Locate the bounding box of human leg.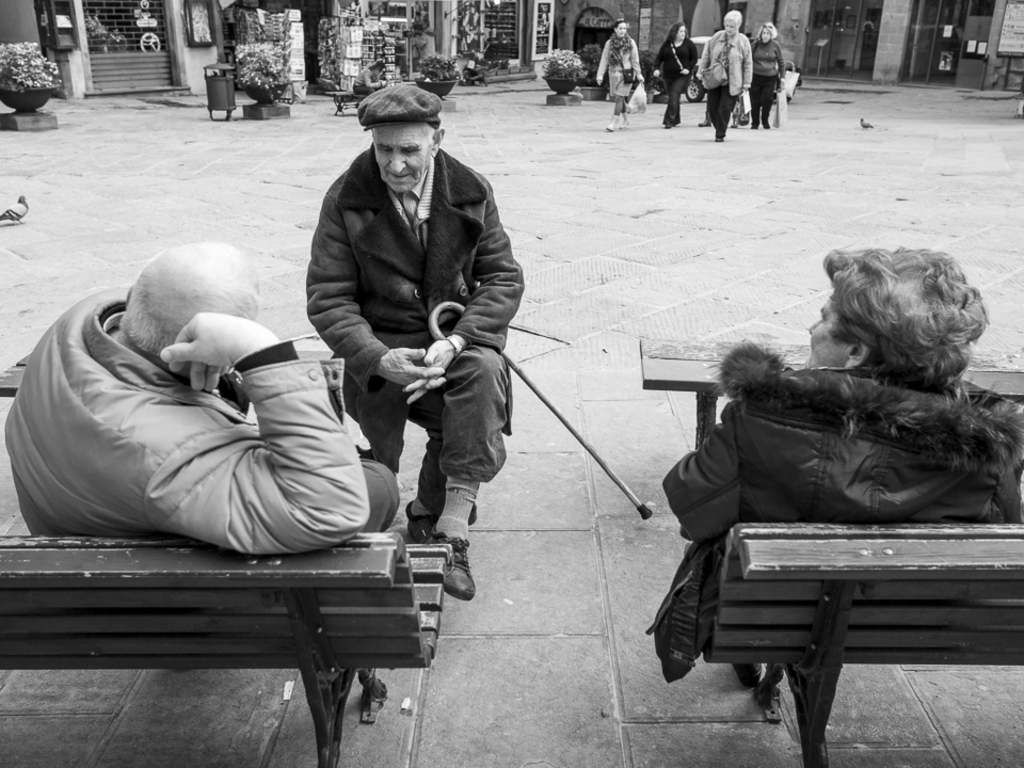
Bounding box: Rect(763, 70, 778, 127).
